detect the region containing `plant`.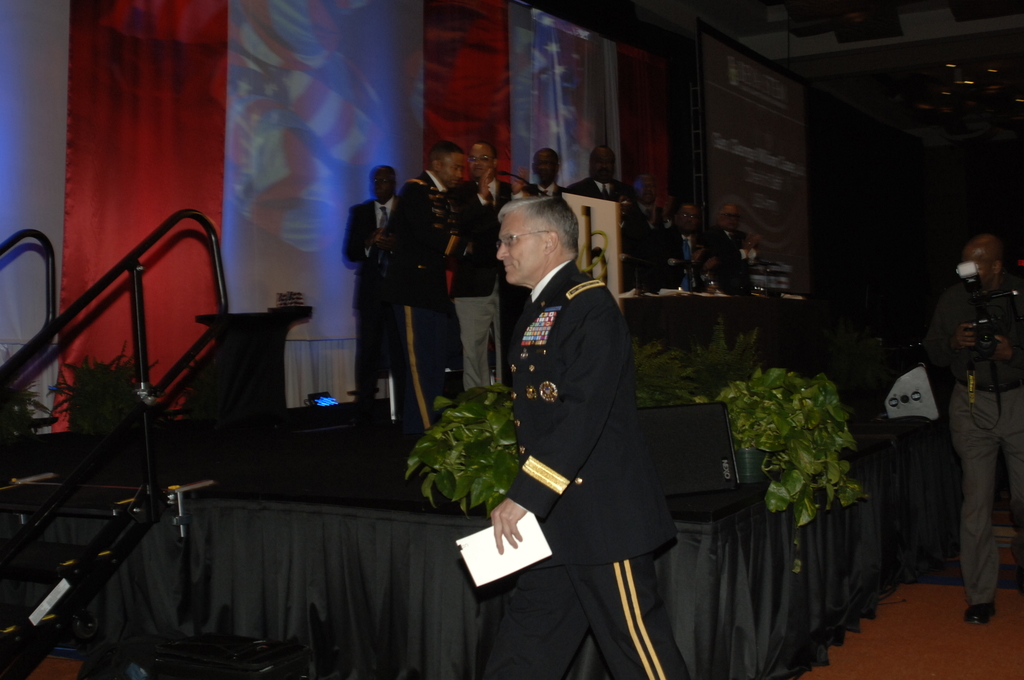
<bbox>697, 362, 874, 531</bbox>.
